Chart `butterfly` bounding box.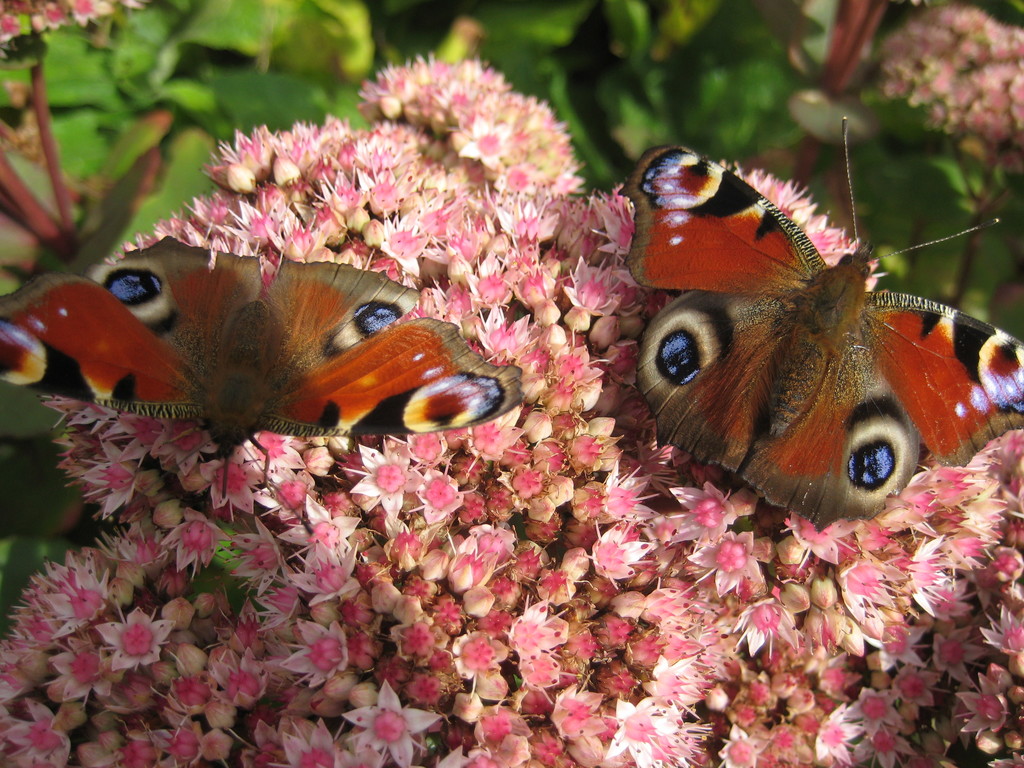
Charted: box(0, 230, 543, 504).
